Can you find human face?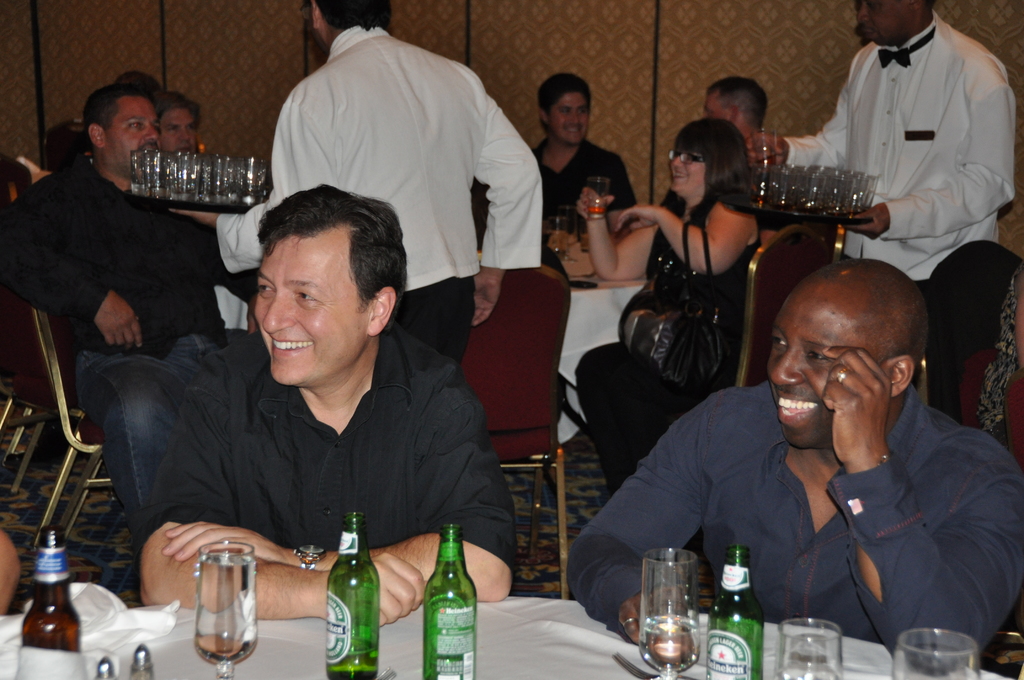
Yes, bounding box: 253 231 371 389.
